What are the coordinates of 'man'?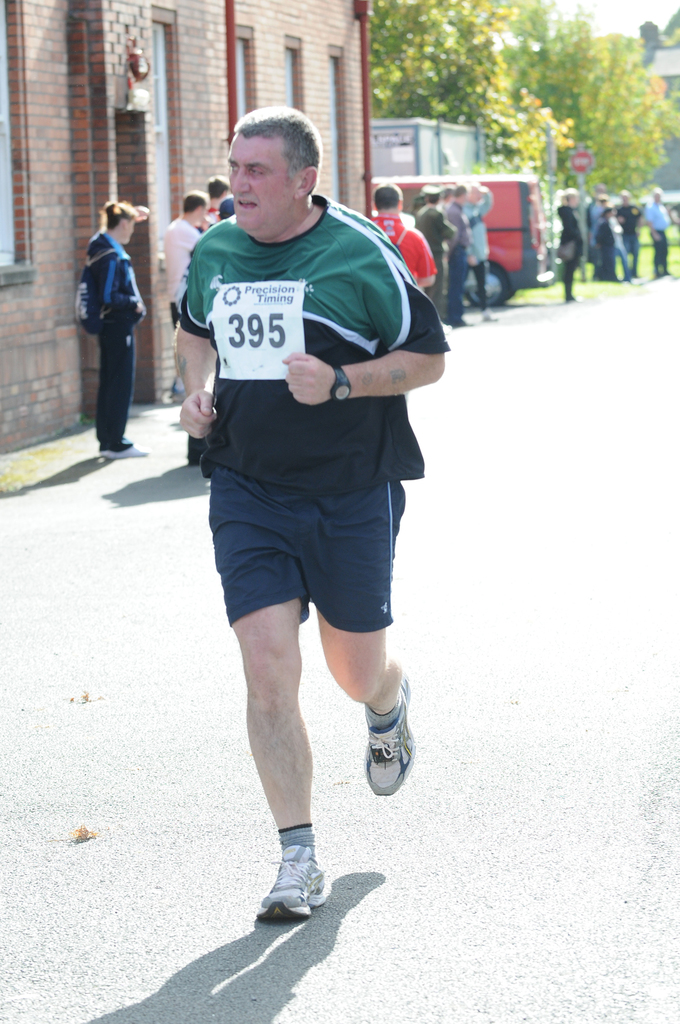
x1=590 y1=182 x2=627 y2=275.
